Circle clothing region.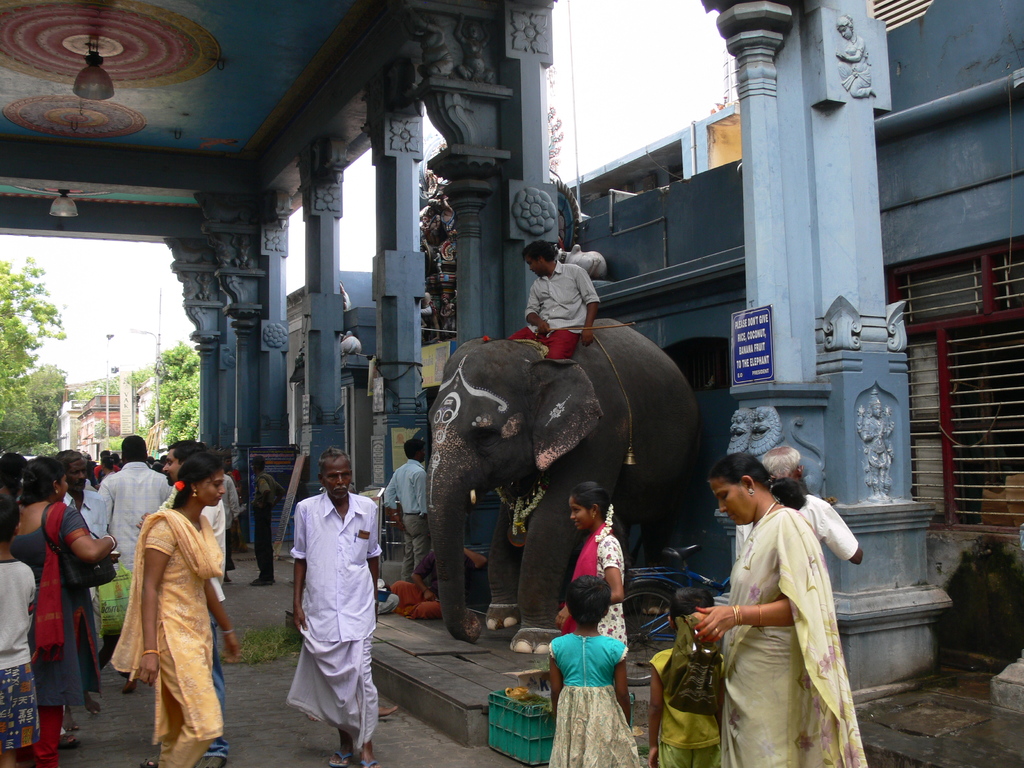
Region: box=[547, 625, 643, 767].
